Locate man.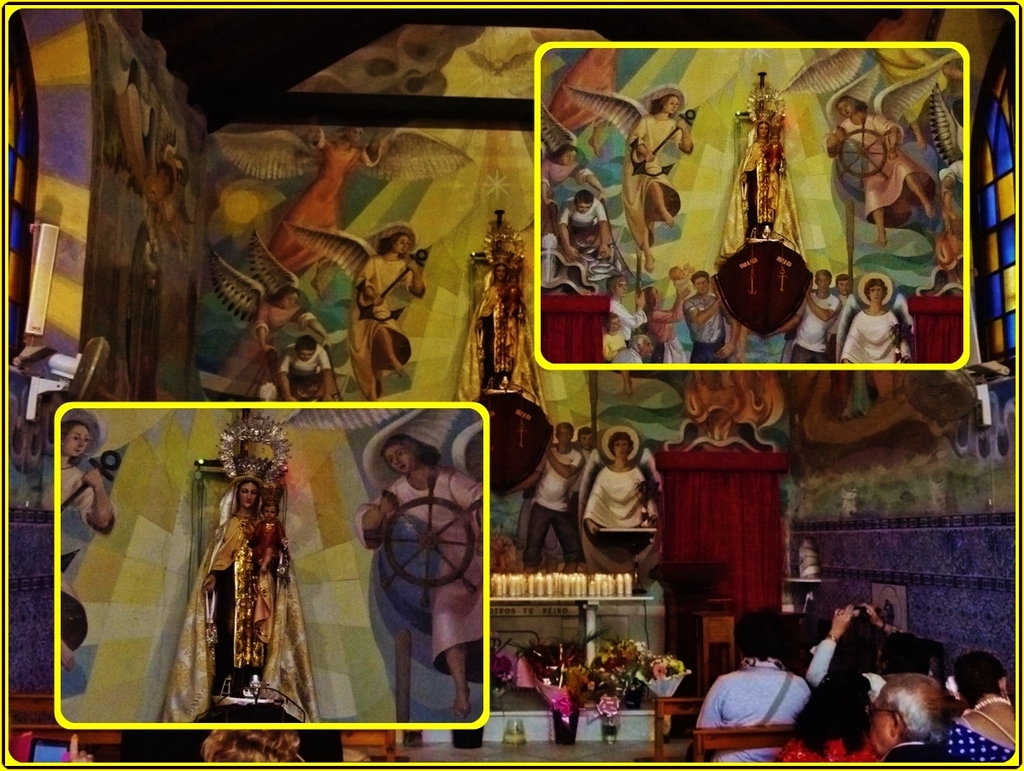
Bounding box: [611,332,654,364].
